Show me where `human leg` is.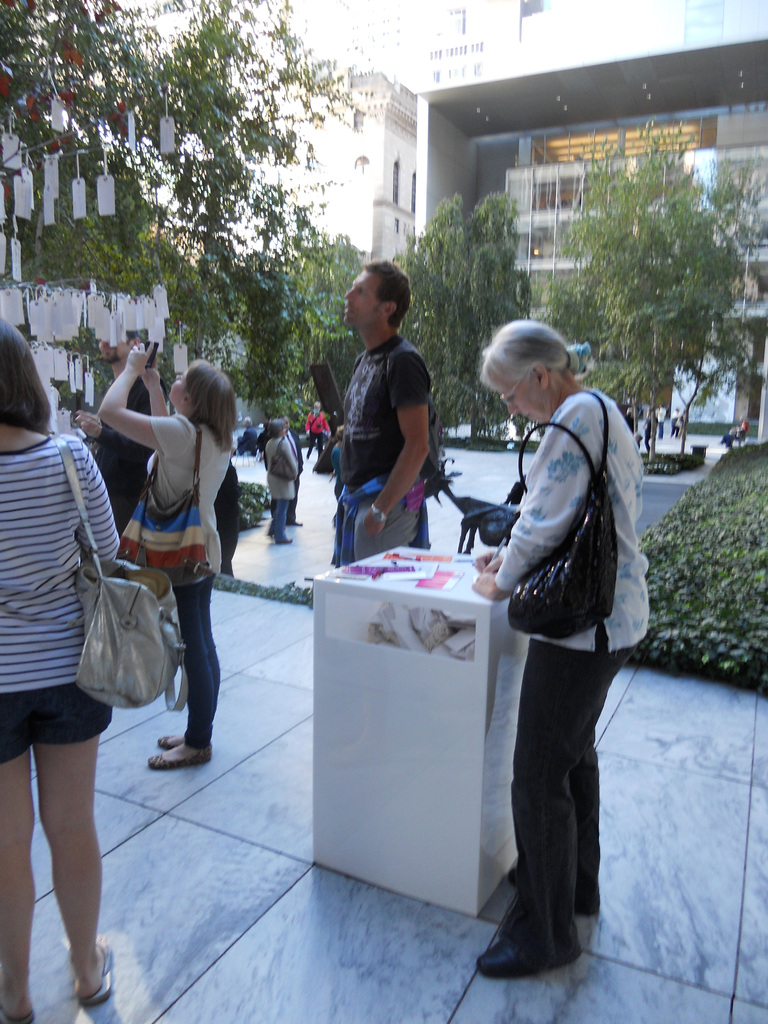
`human leg` is at detection(163, 566, 224, 750).
